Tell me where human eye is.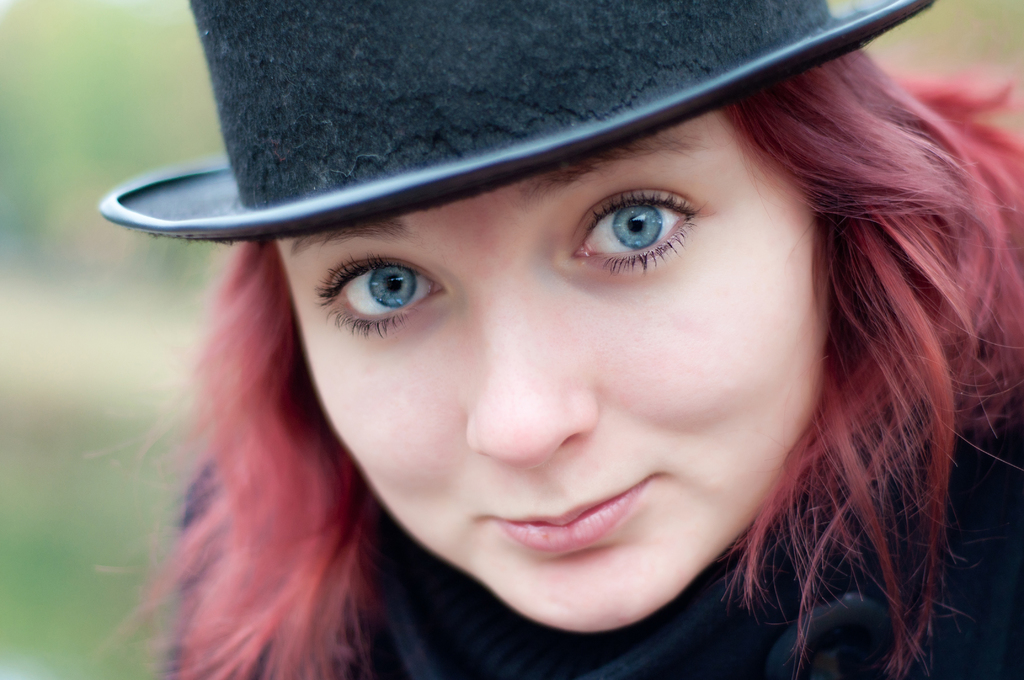
human eye is at 529,181,741,277.
